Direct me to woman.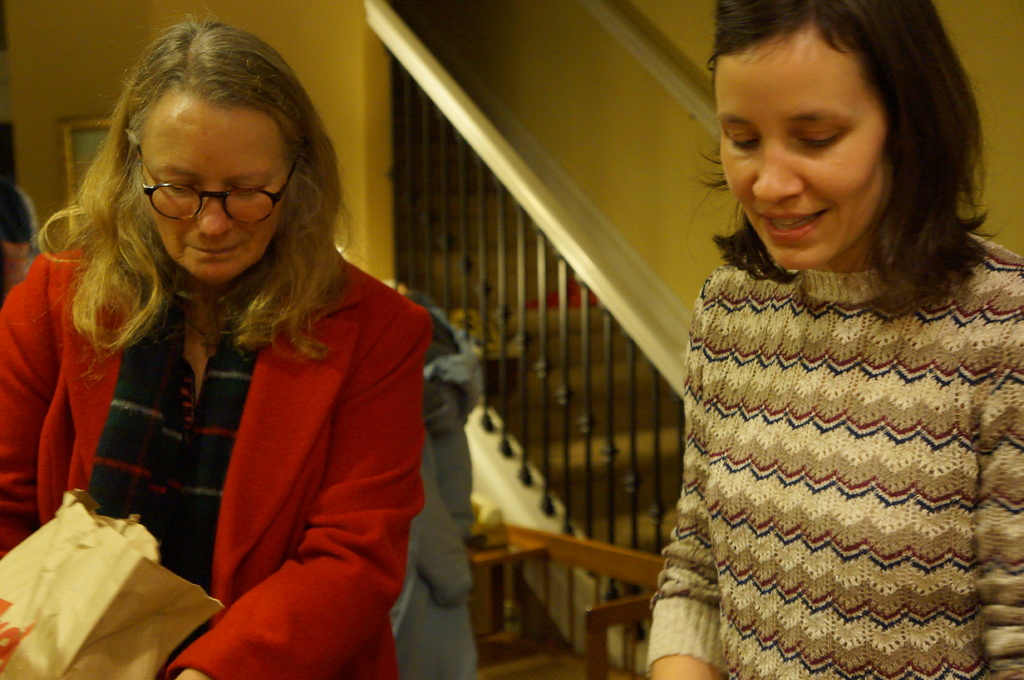
Direction: [644,0,1023,679].
